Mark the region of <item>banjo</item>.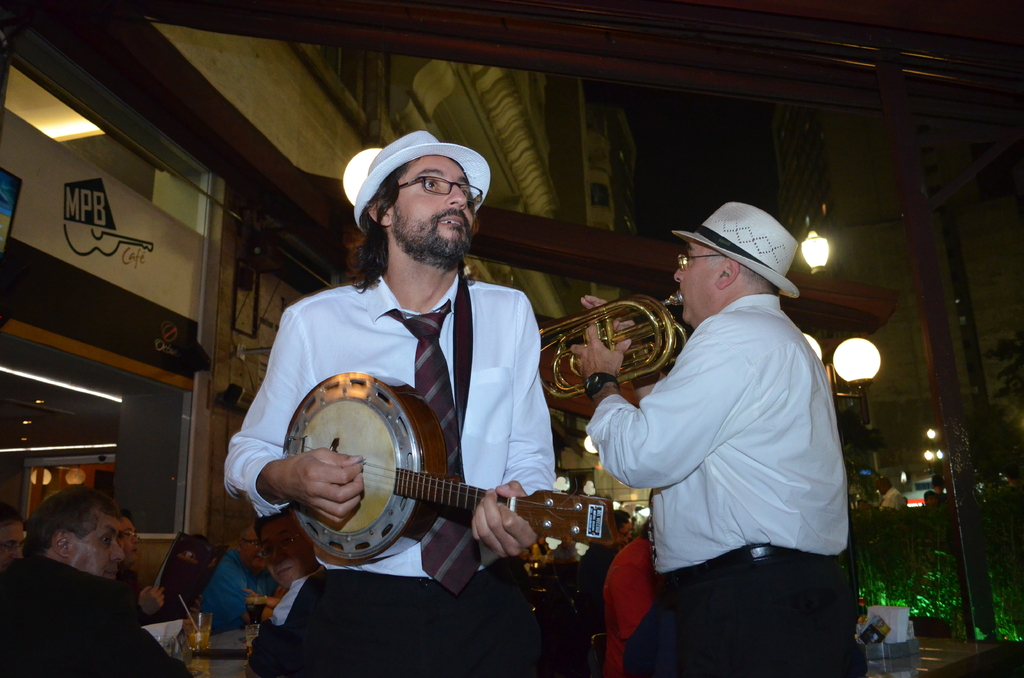
Region: locate(219, 360, 581, 609).
